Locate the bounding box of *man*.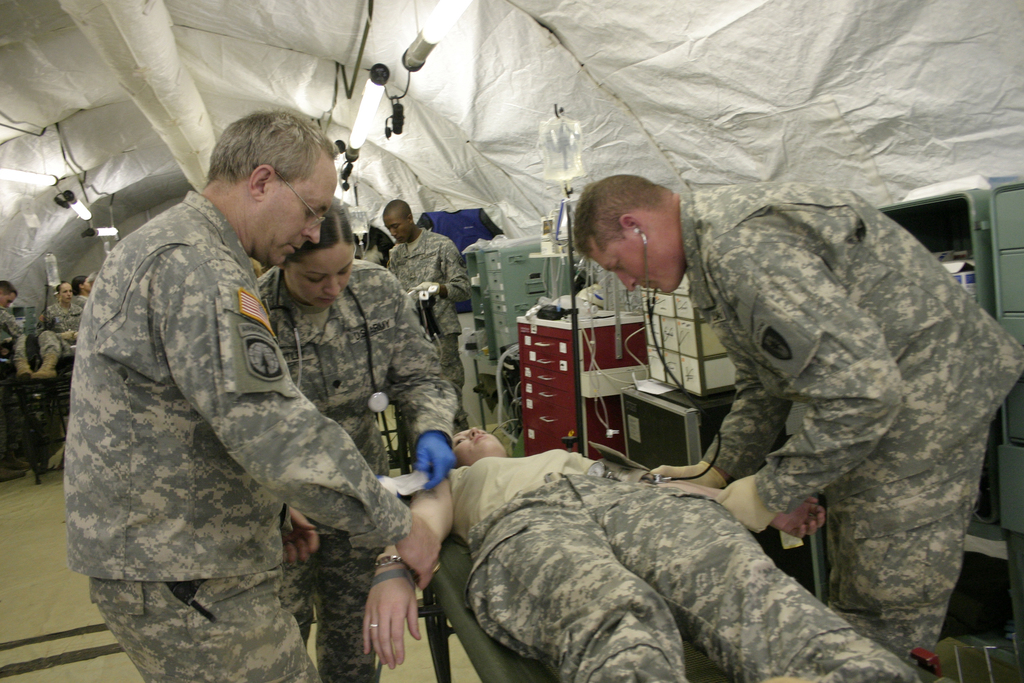
Bounding box: {"x1": 0, "y1": 282, "x2": 25, "y2": 341}.
